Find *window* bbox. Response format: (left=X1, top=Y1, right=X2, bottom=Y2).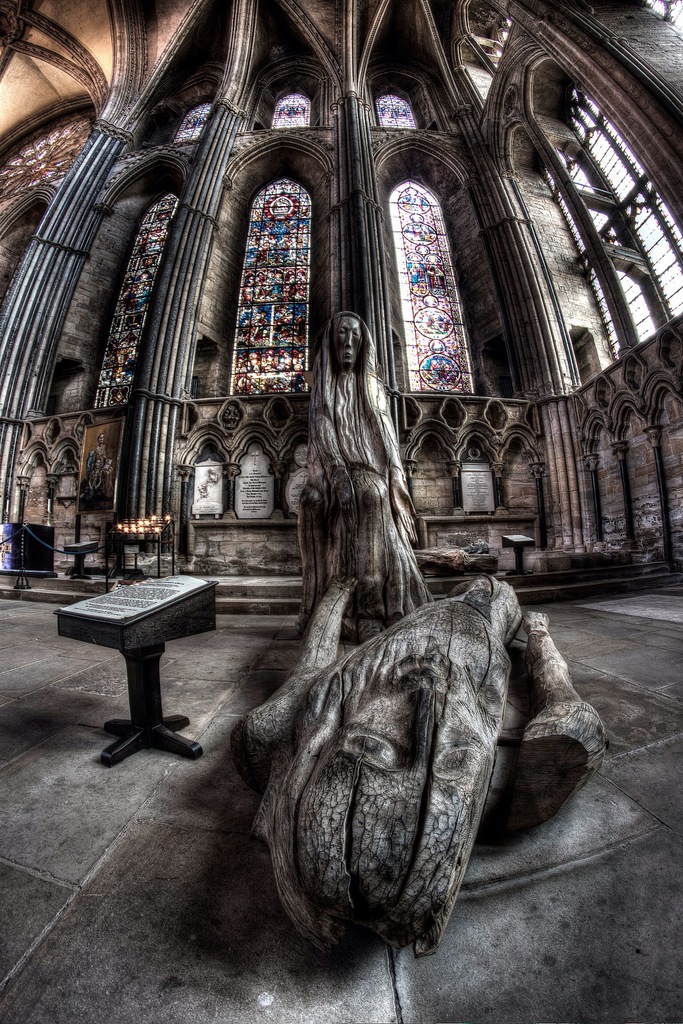
(left=225, top=171, right=313, bottom=396).
